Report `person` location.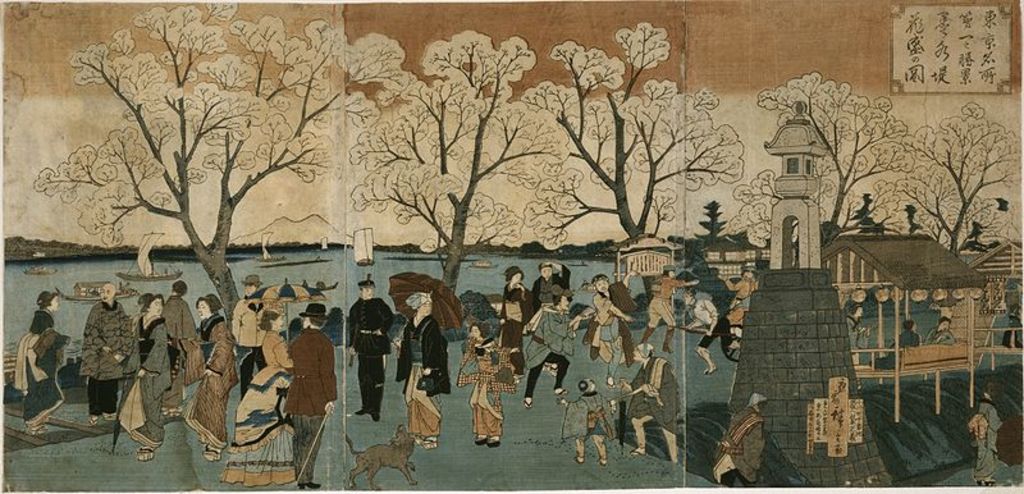
Report: x1=10, y1=287, x2=92, y2=440.
